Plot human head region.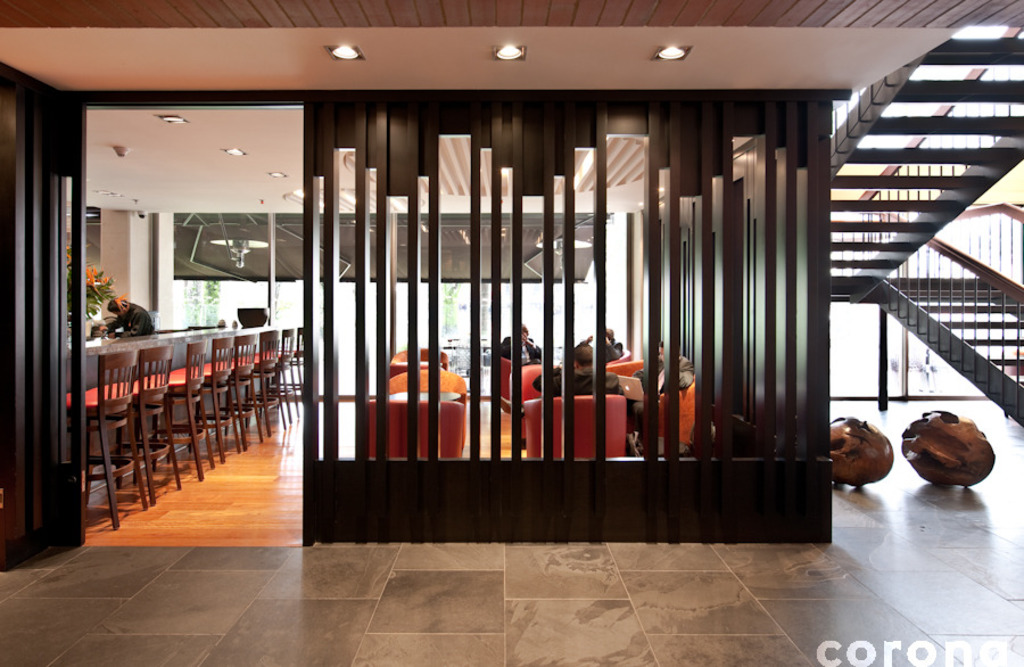
Plotted at bbox(569, 338, 597, 370).
